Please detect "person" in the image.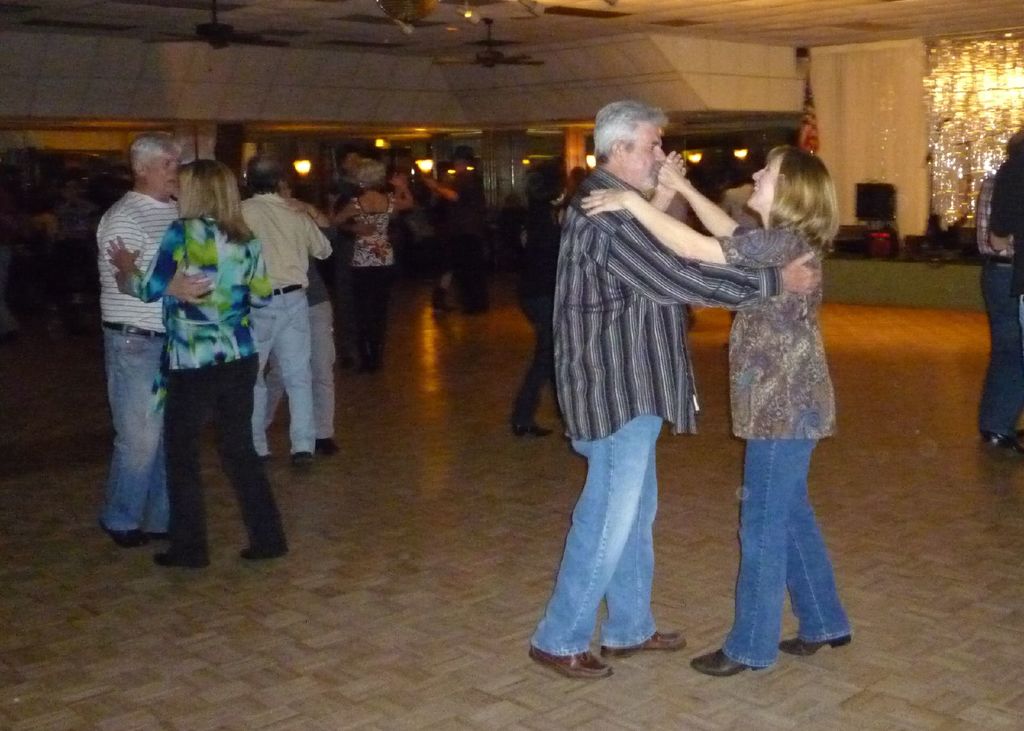
detection(529, 94, 822, 699).
